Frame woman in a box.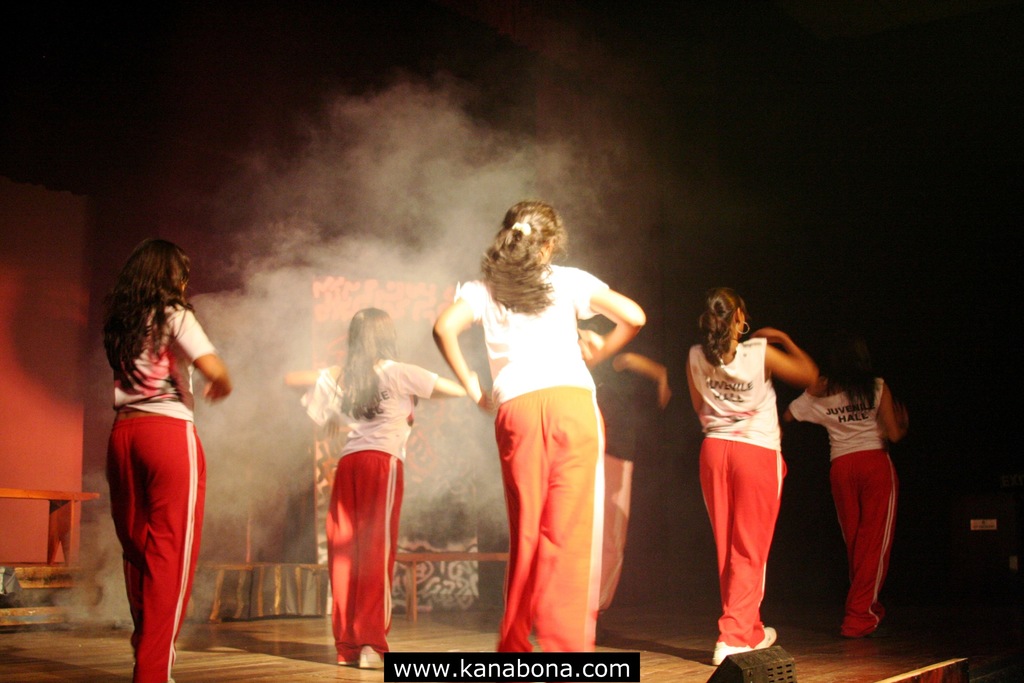
region(81, 220, 232, 674).
